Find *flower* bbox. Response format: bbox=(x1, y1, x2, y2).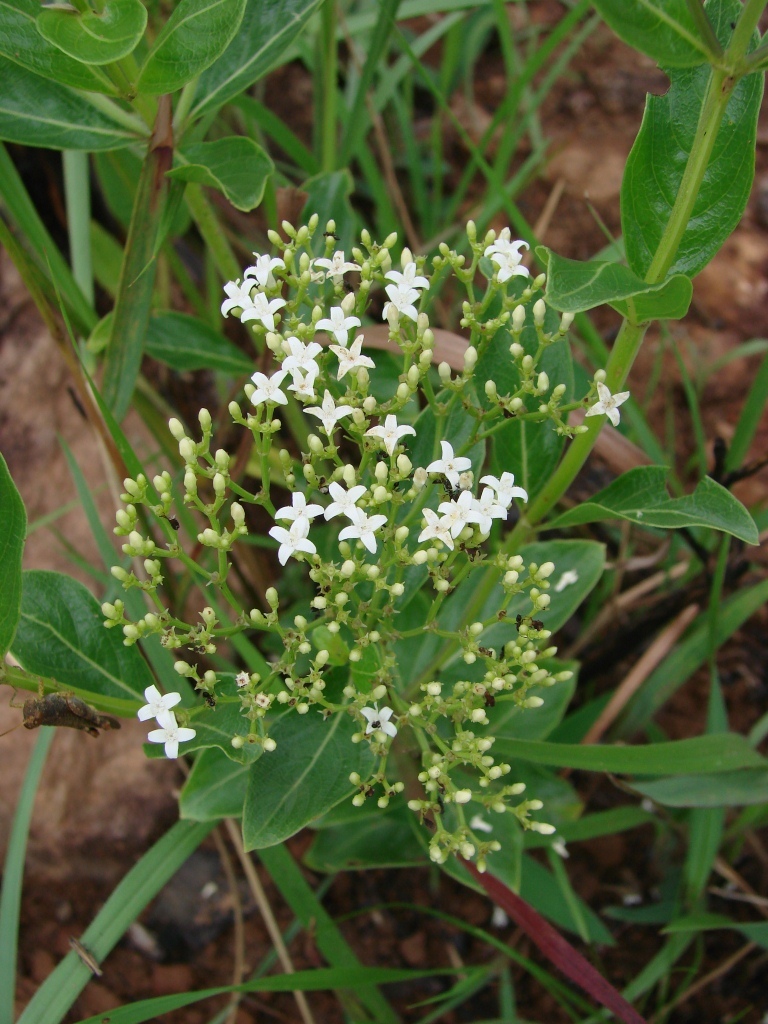
bbox=(309, 389, 358, 431).
